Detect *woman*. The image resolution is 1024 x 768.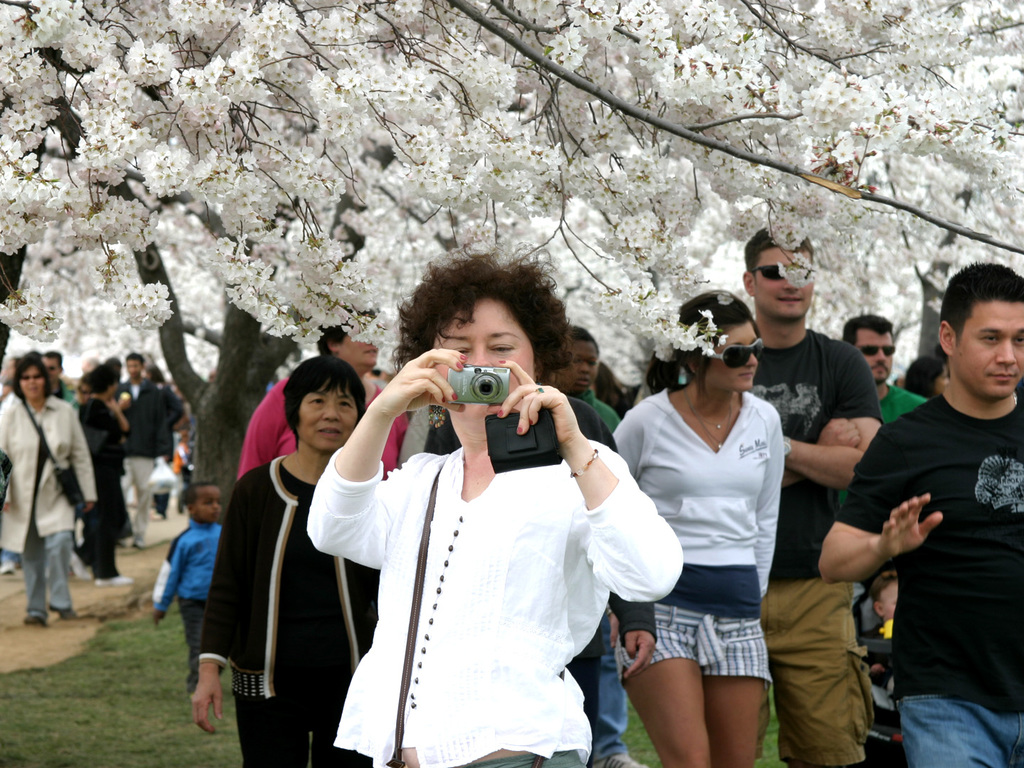
<bbox>238, 331, 413, 479</bbox>.
